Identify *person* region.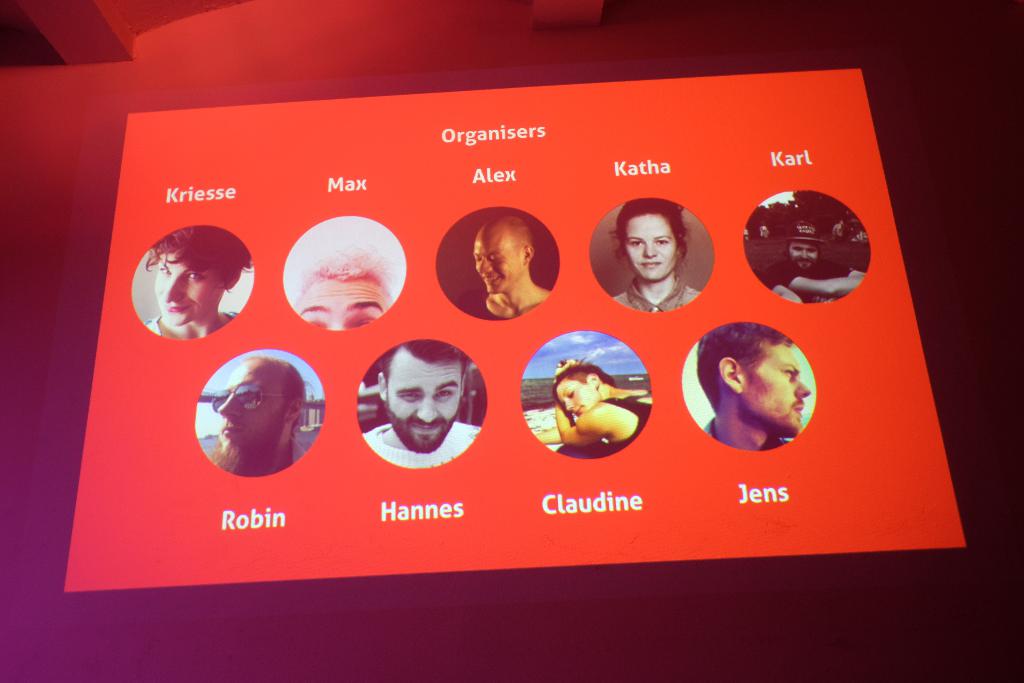
Region: pyautogui.locateOnScreen(765, 224, 868, 306).
